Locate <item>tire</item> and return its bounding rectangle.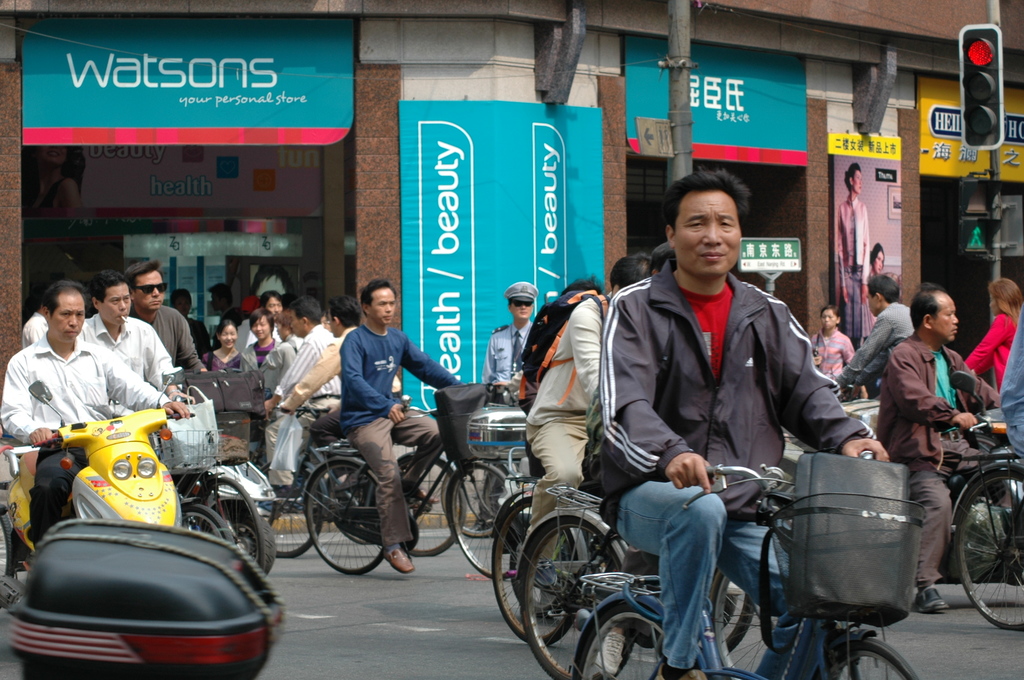
{"left": 237, "top": 511, "right": 273, "bottom": 580}.
